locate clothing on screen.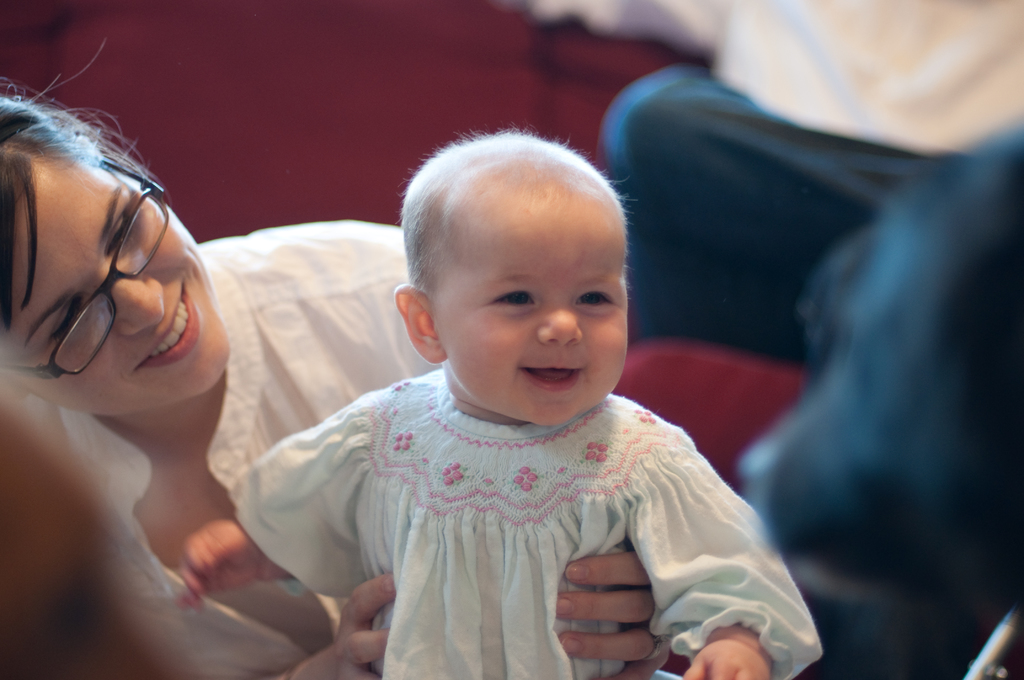
On screen at left=0, top=219, right=440, bottom=679.
